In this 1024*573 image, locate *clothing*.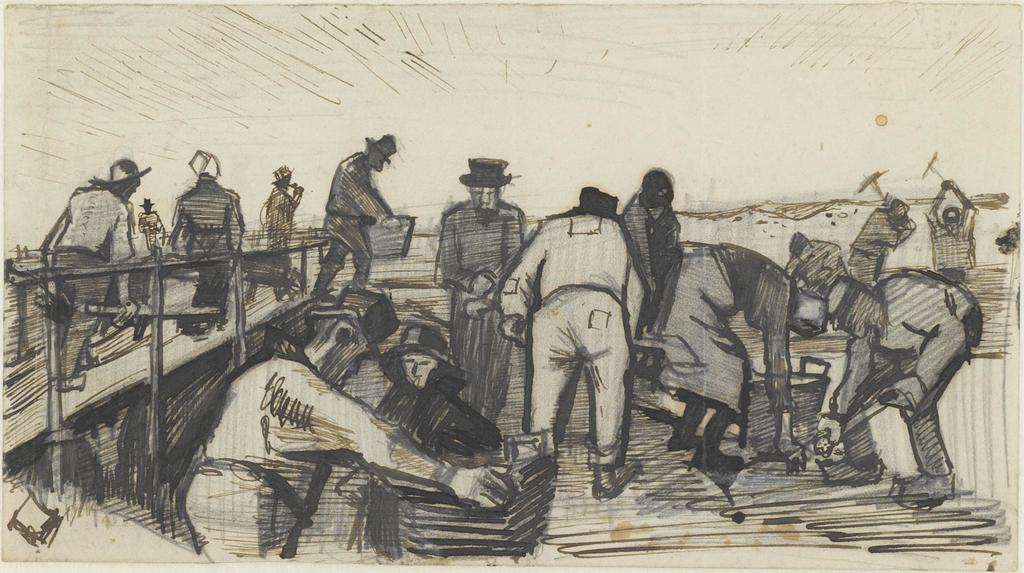
Bounding box: region(500, 209, 646, 465).
